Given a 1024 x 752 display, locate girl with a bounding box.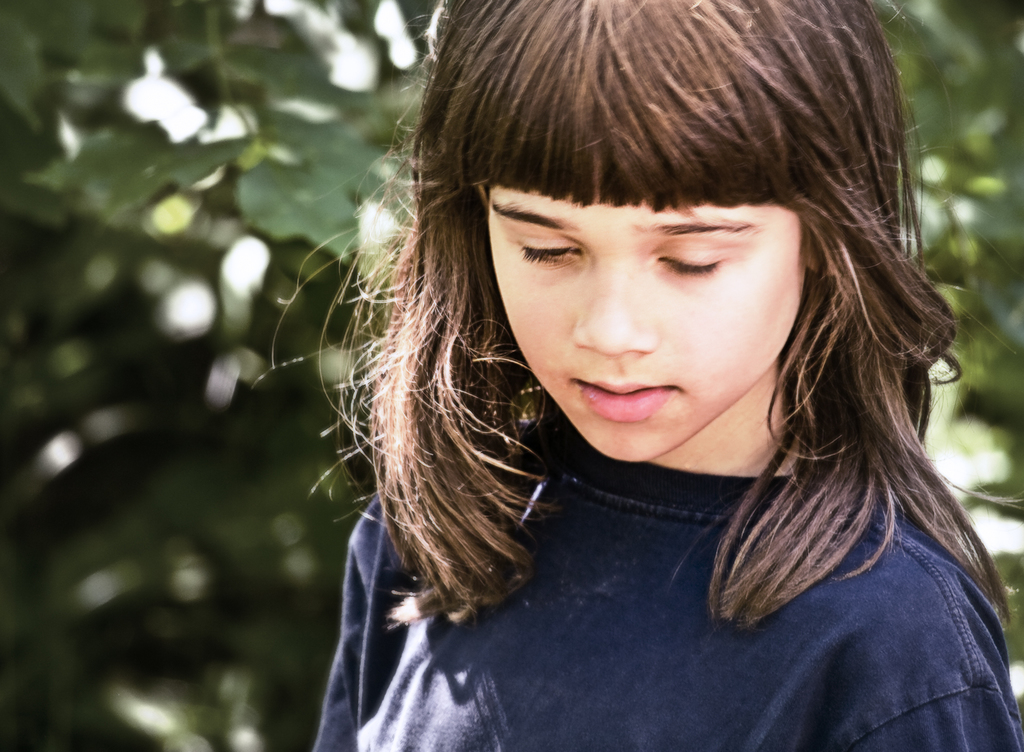
Located: box=[250, 0, 1023, 751].
